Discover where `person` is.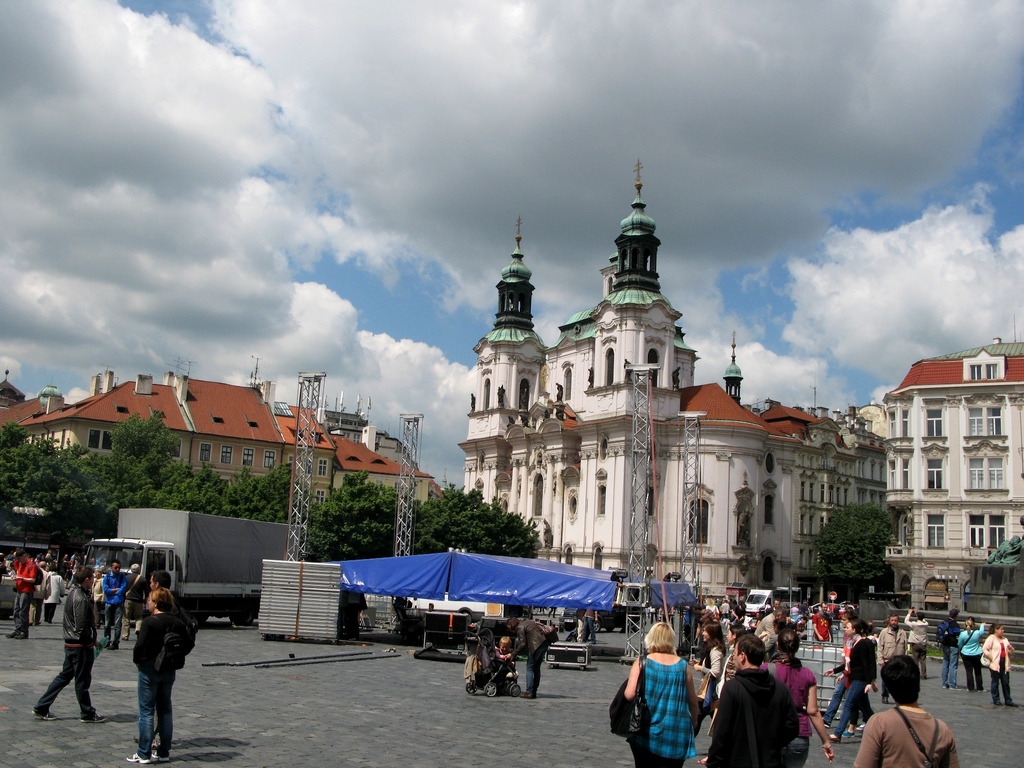
Discovered at x1=824 y1=621 x2=876 y2=740.
